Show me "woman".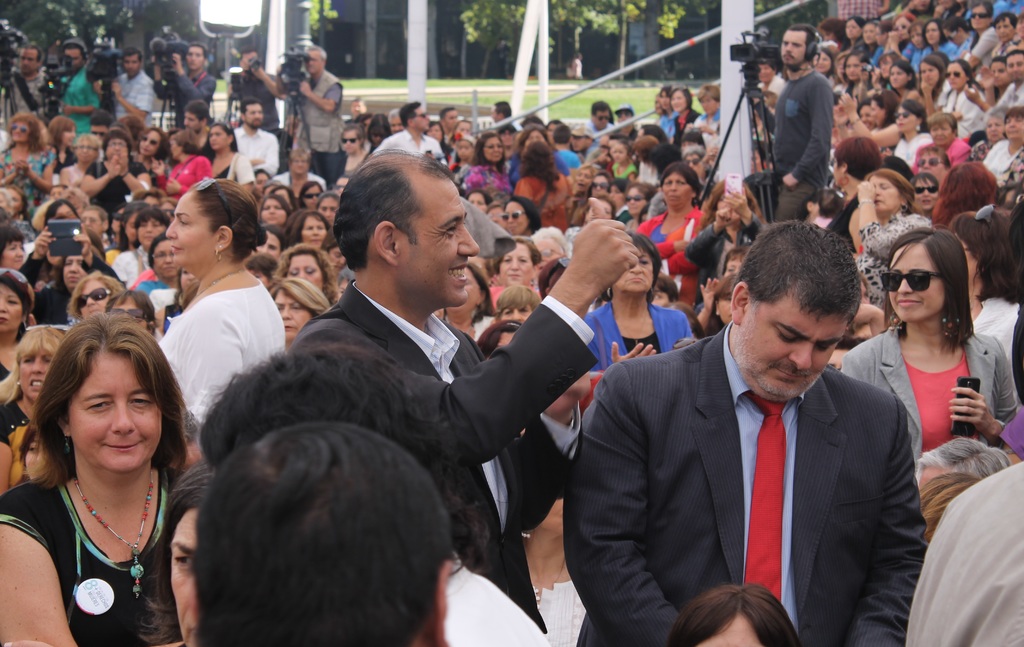
"woman" is here: rect(112, 208, 171, 284).
